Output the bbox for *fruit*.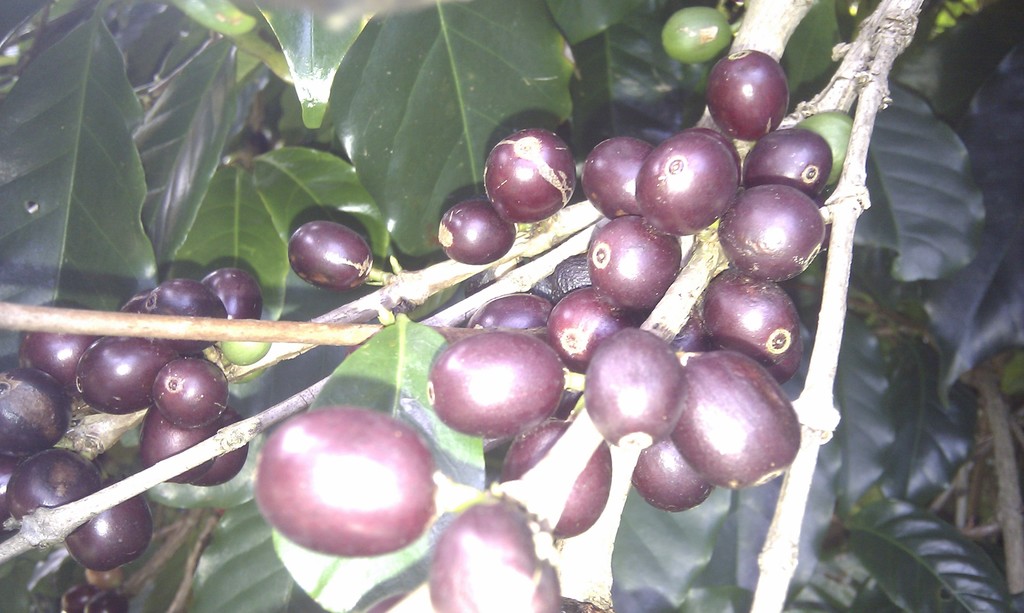
rect(250, 406, 439, 559).
